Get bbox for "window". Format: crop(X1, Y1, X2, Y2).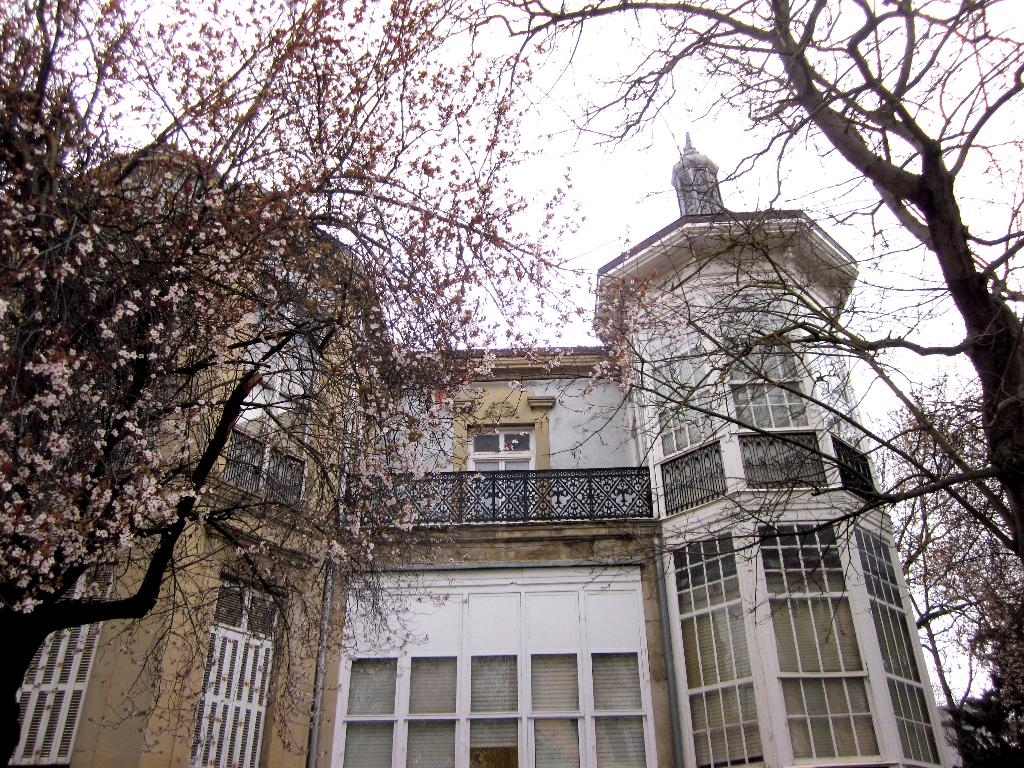
crop(843, 520, 941, 767).
